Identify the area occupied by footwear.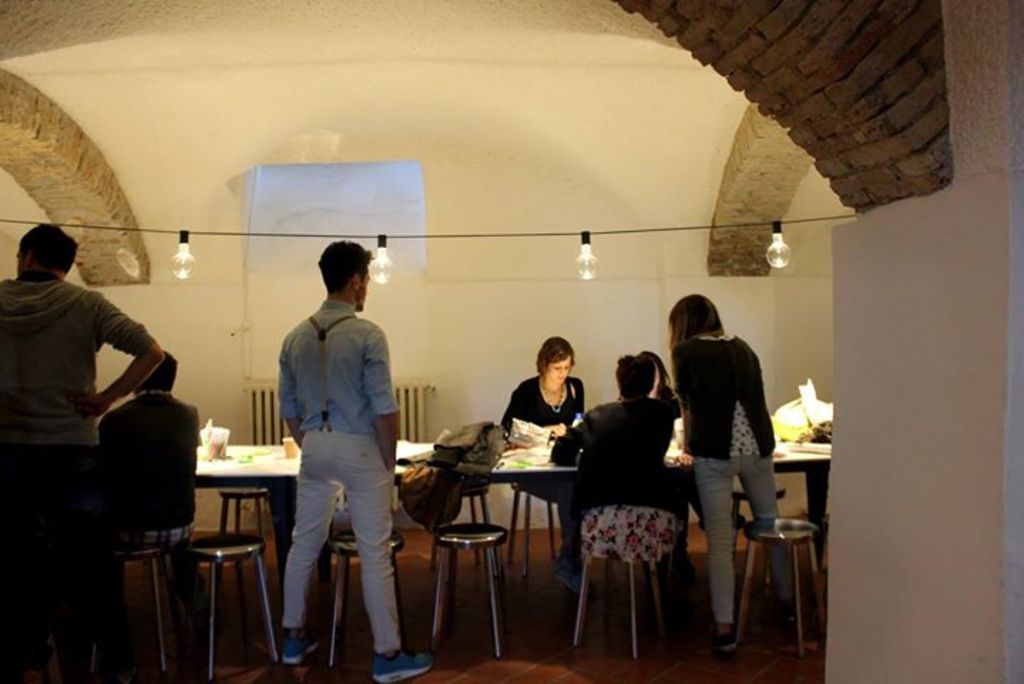
Area: (left=671, top=553, right=695, bottom=593).
